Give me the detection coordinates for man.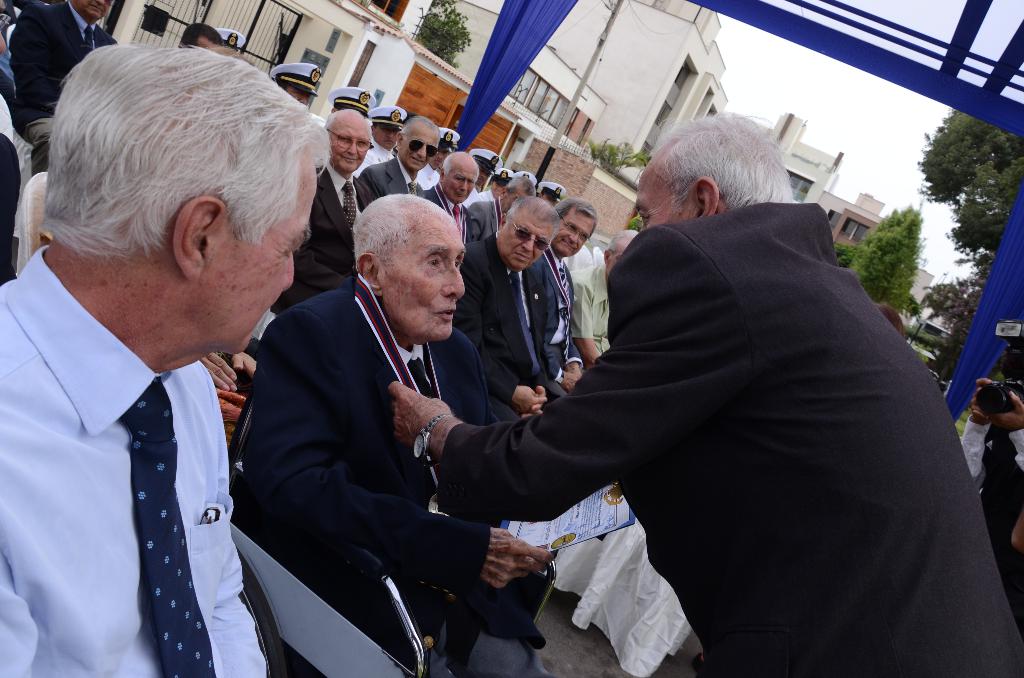
(0,29,307,672).
